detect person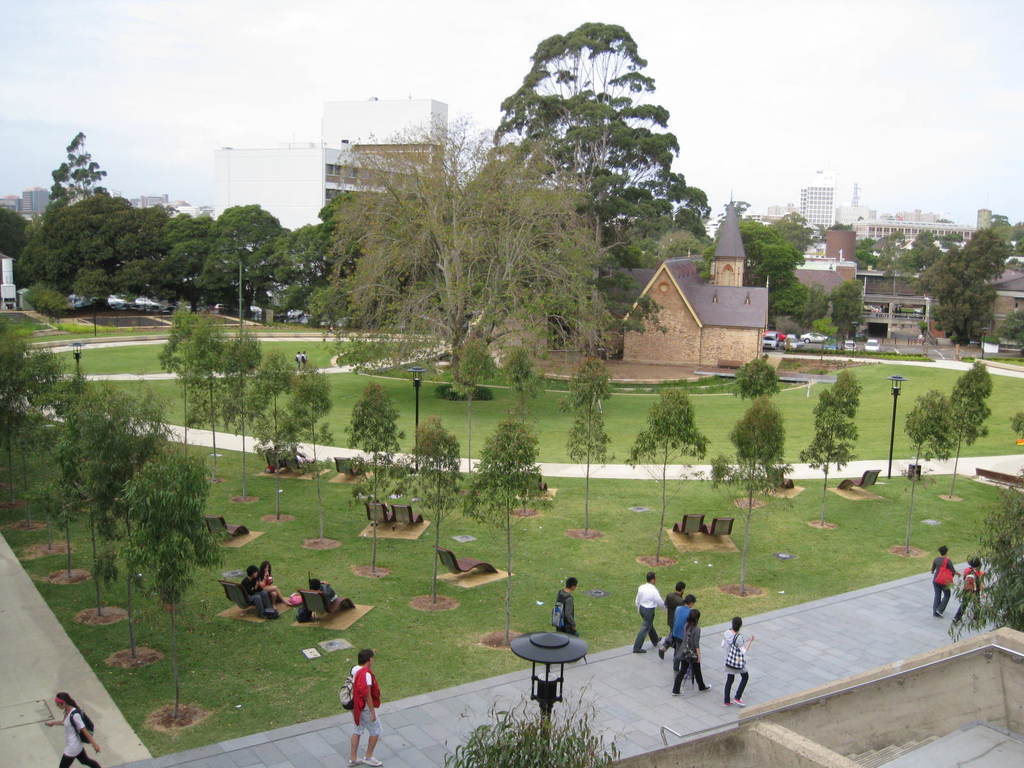
crop(273, 442, 286, 454)
